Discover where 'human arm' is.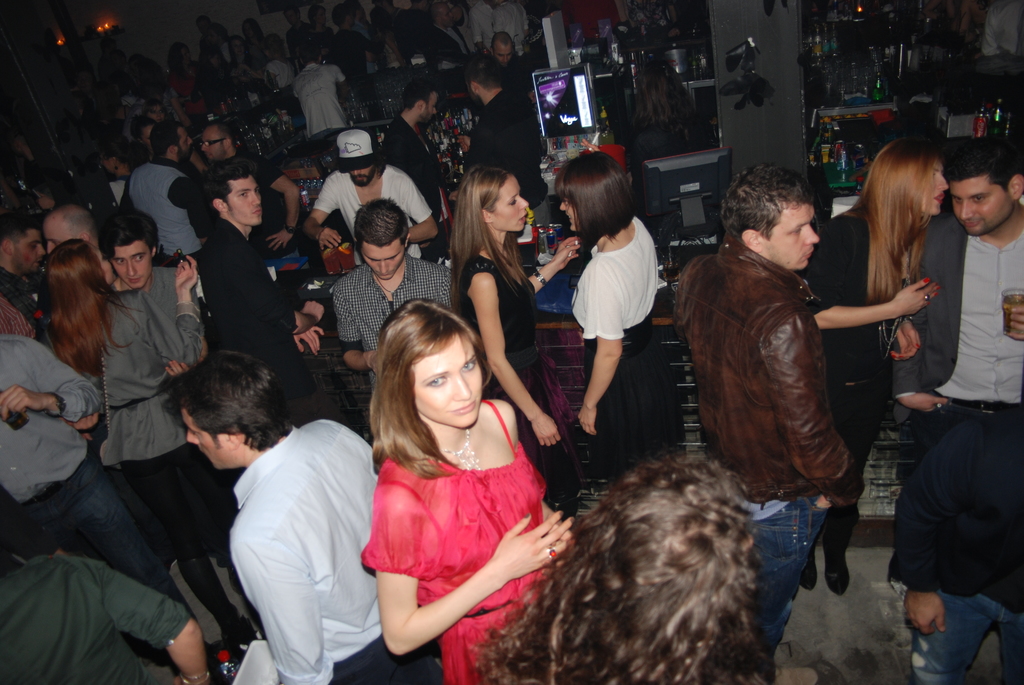
Discovered at BBox(398, 496, 564, 647).
